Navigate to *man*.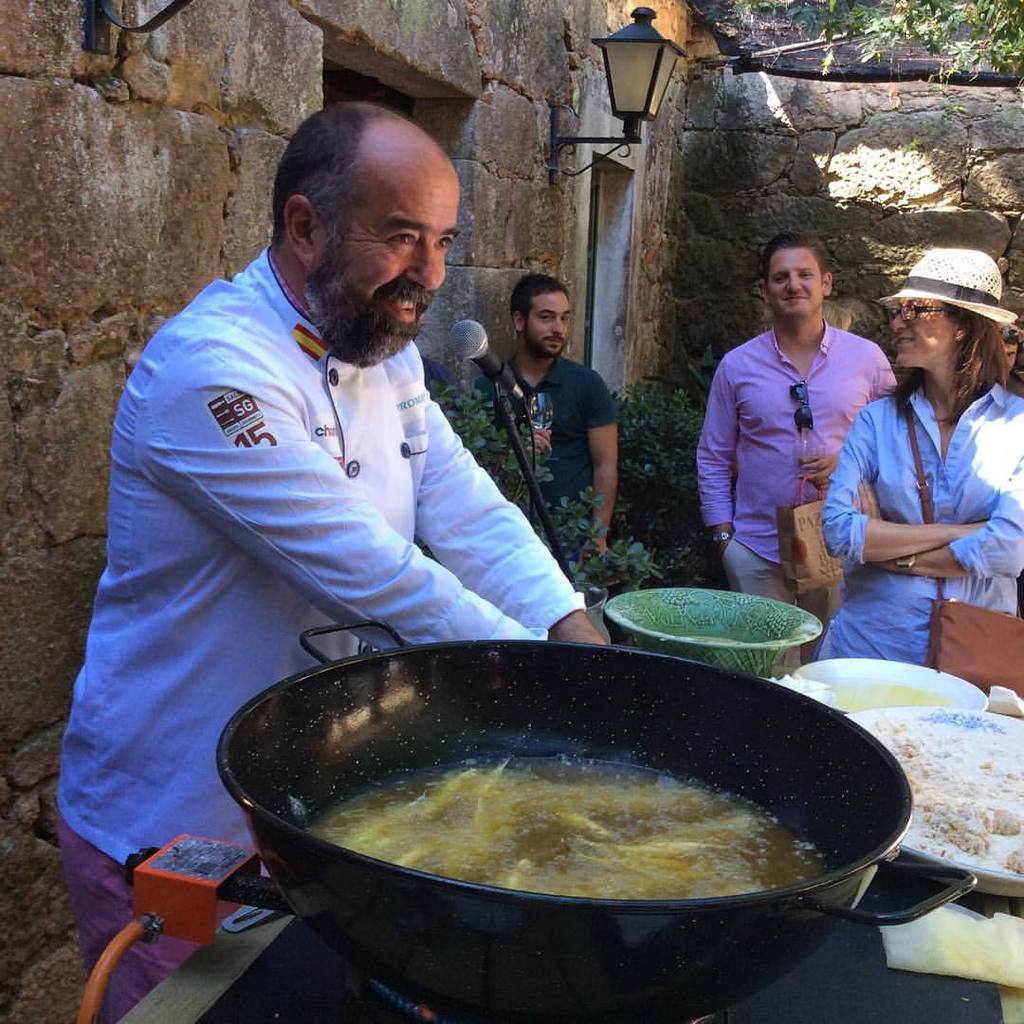
Navigation target: 472/273/625/598.
